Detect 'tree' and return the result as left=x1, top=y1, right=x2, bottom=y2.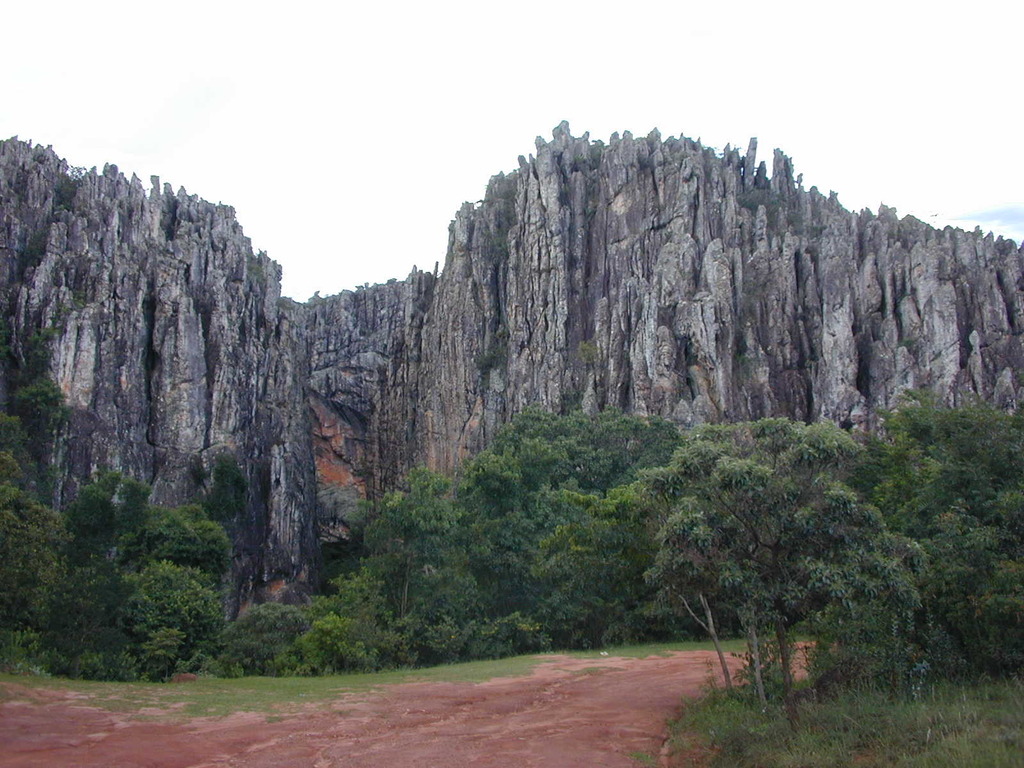
left=332, top=467, right=451, bottom=666.
